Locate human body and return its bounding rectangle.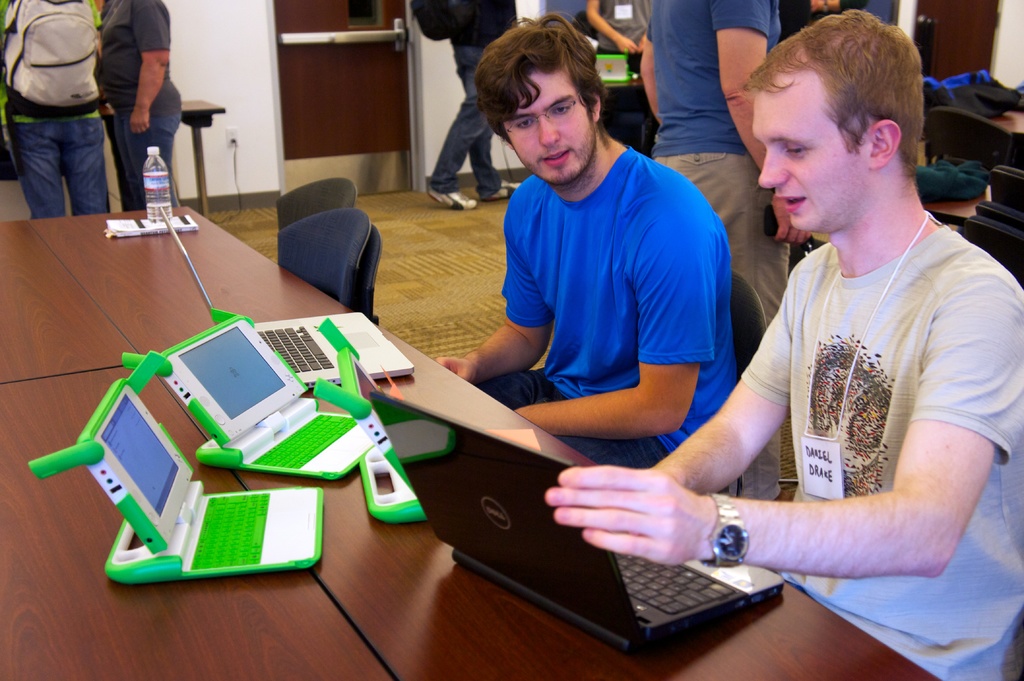
636:1:779:501.
